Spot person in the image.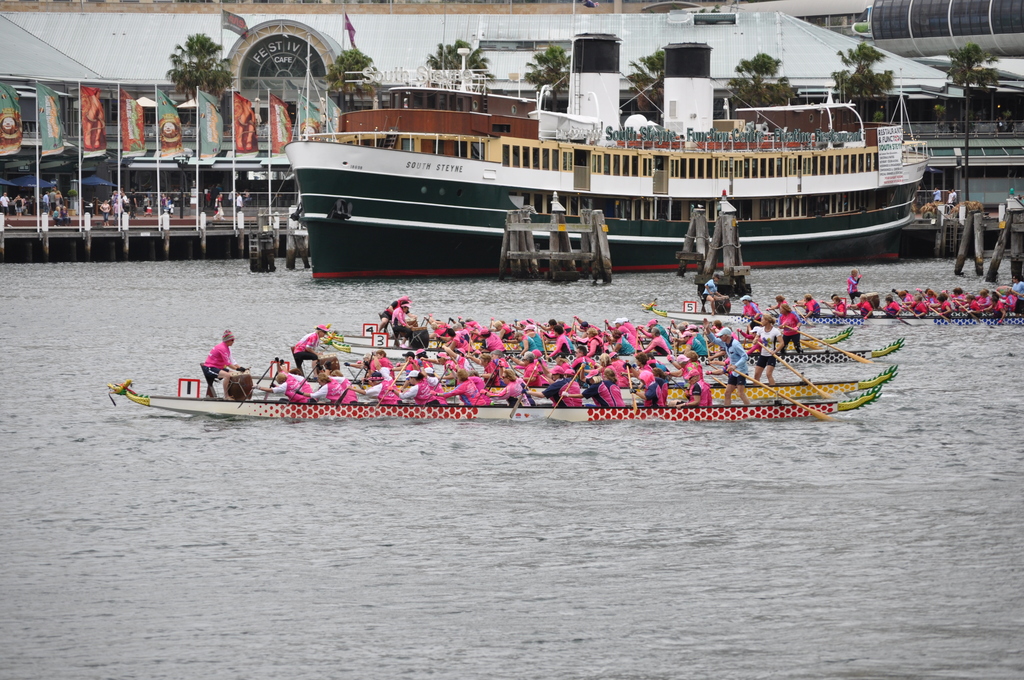
person found at rect(527, 362, 579, 409).
